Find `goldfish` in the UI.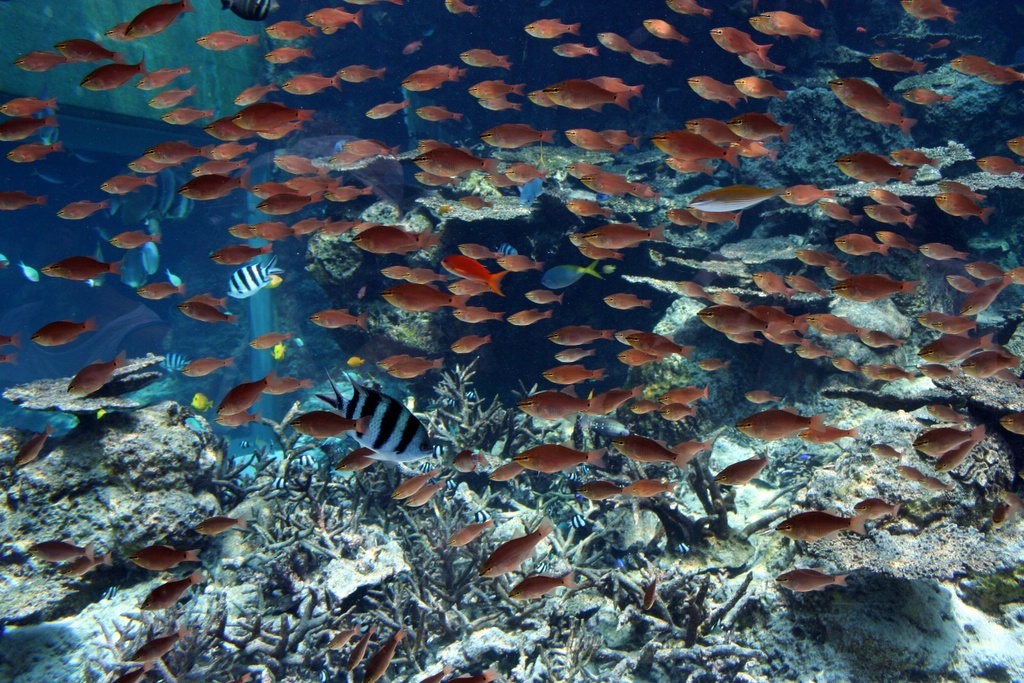
UI element at <box>180,359,231,380</box>.
